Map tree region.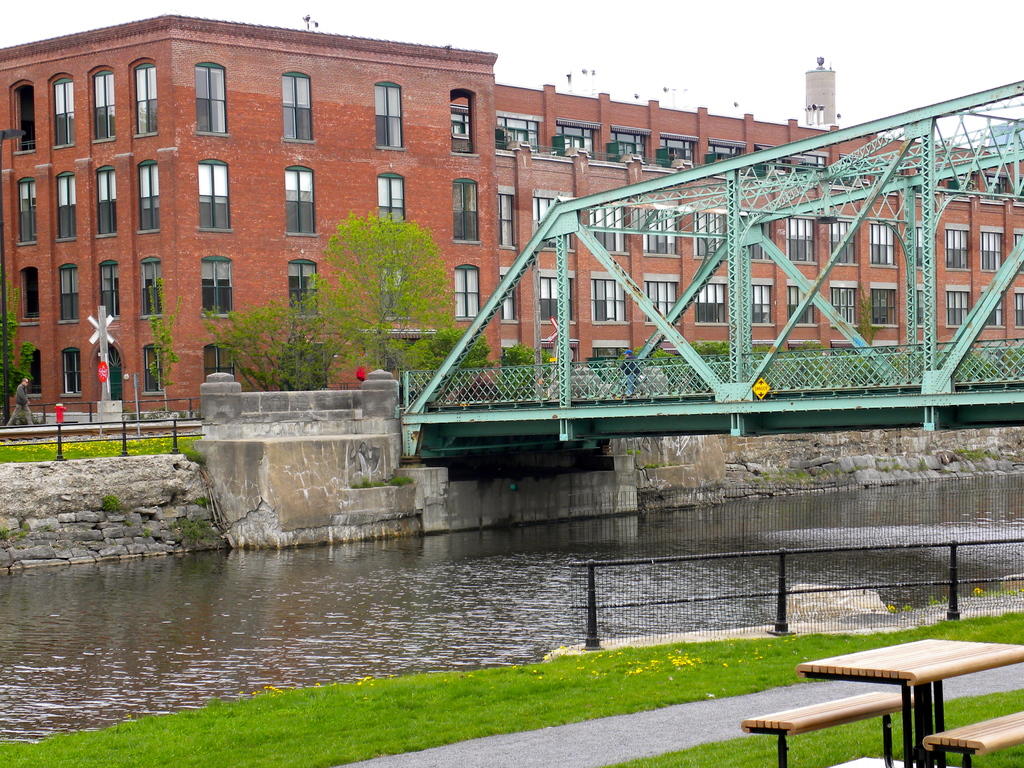
Mapped to {"left": 0, "top": 289, "right": 33, "bottom": 424}.
